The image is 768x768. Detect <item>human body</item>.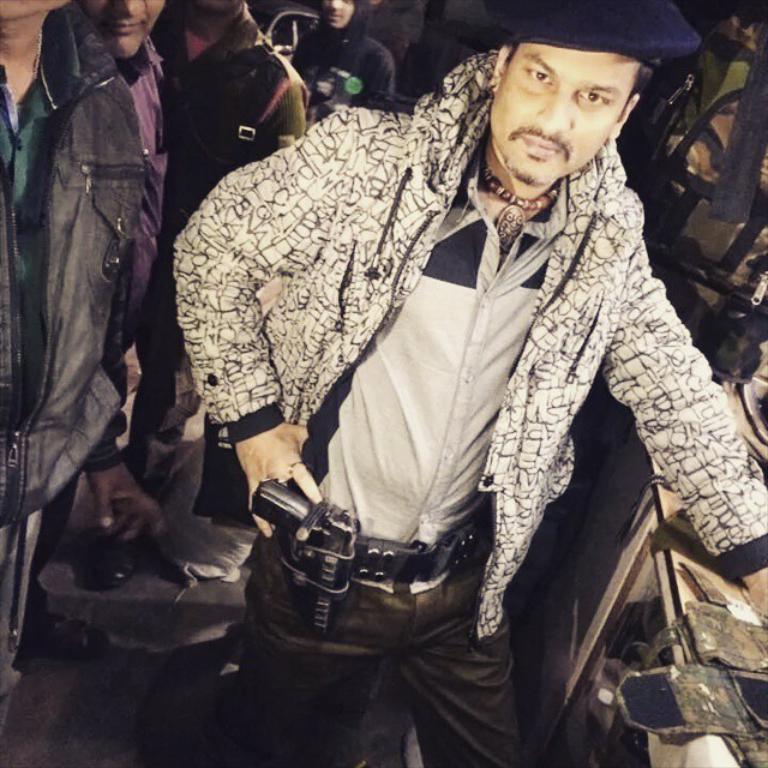
Detection: region(0, 7, 167, 734).
